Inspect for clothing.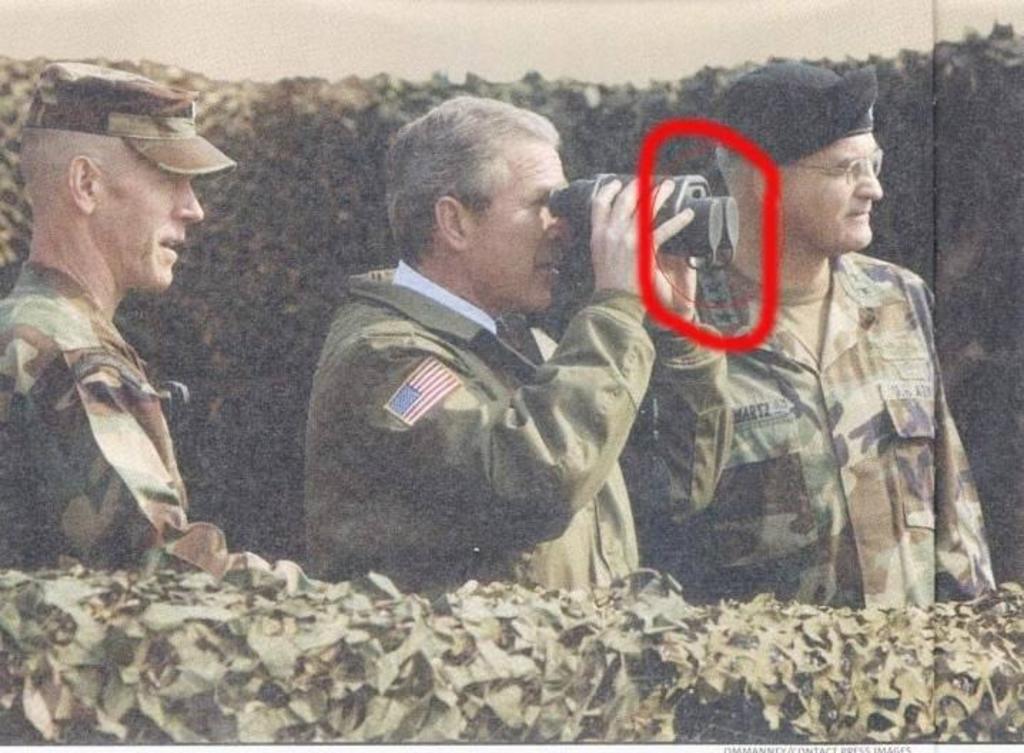
Inspection: bbox=[635, 248, 1001, 618].
